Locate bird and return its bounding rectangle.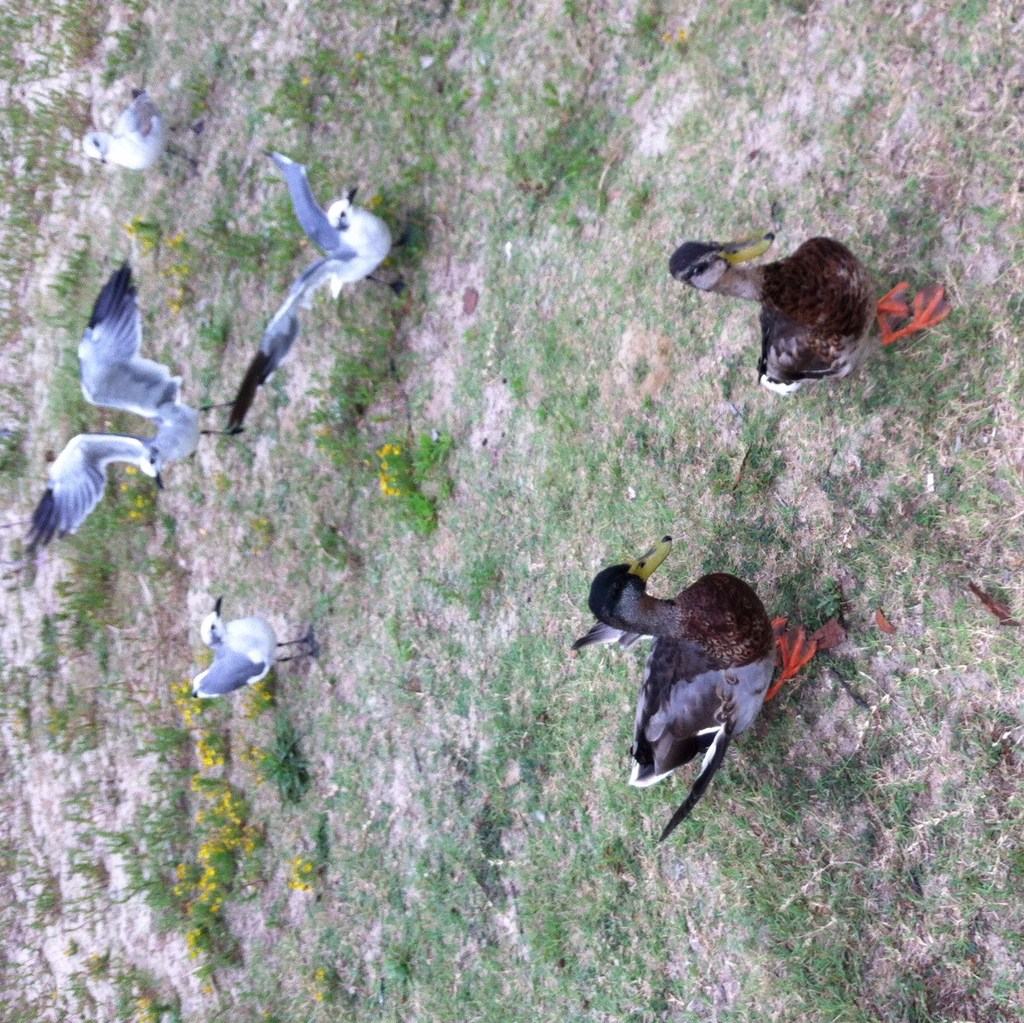
region(564, 532, 807, 842).
